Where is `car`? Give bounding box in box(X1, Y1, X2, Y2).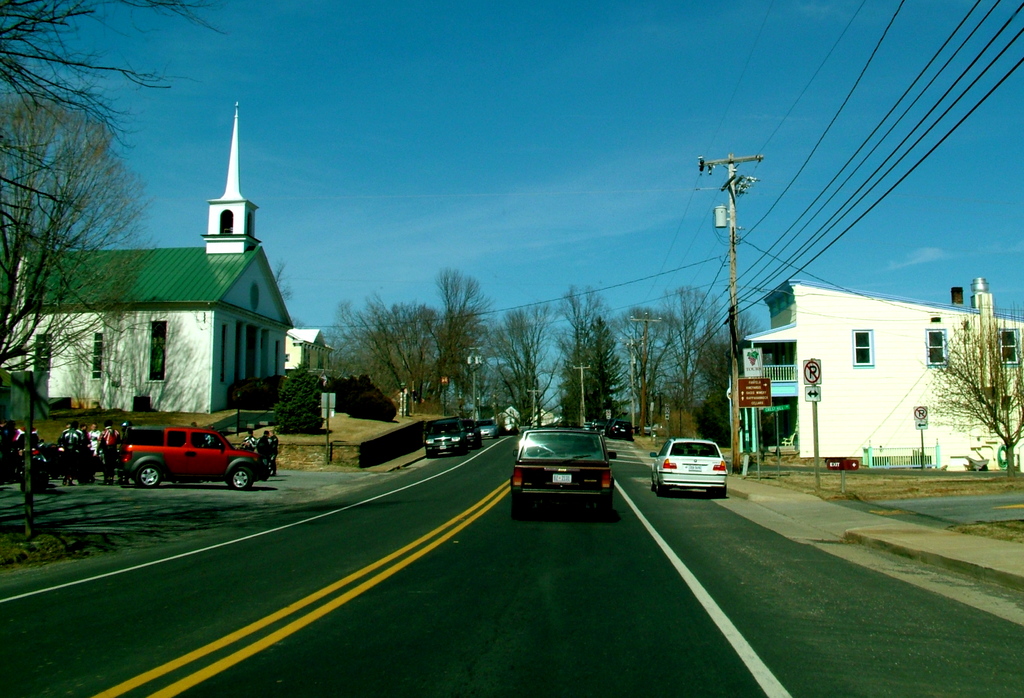
box(475, 415, 501, 441).
